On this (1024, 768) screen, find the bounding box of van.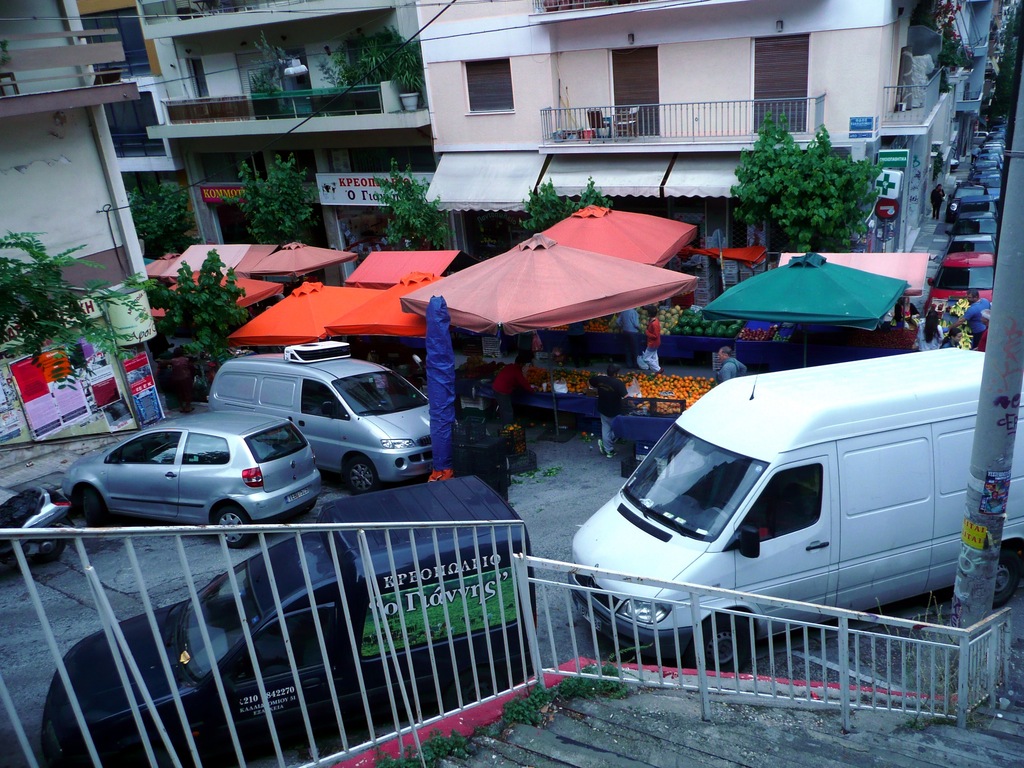
Bounding box: <box>206,340,461,492</box>.
